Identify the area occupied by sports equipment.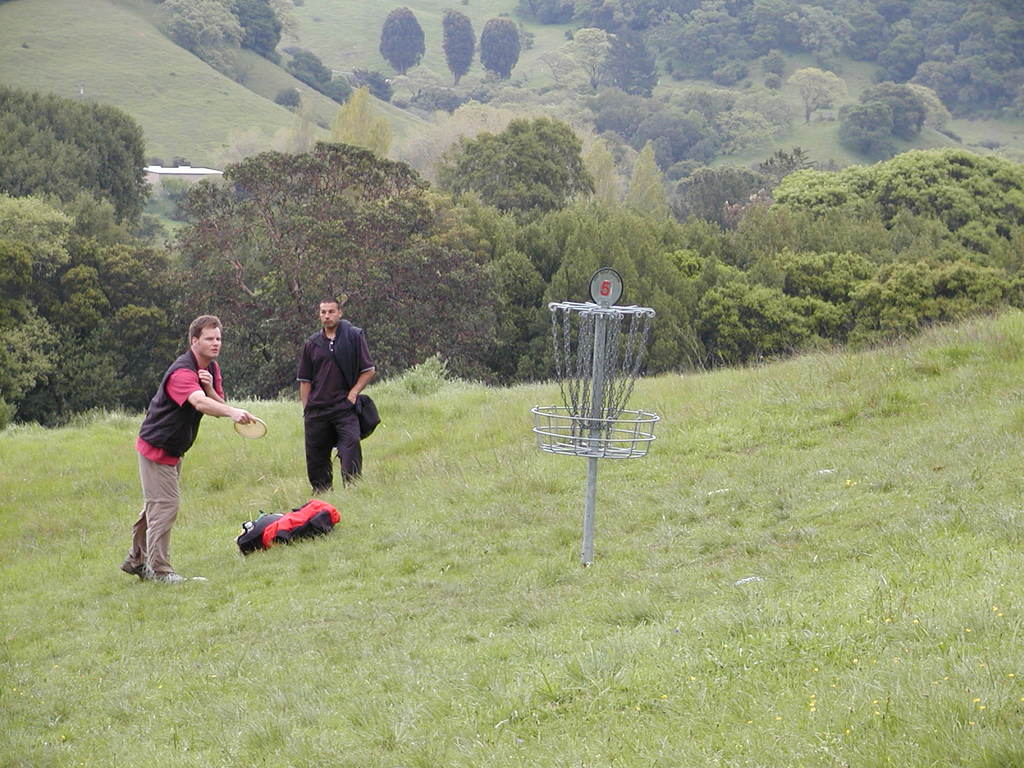
Area: {"left": 525, "top": 268, "right": 661, "bottom": 573}.
